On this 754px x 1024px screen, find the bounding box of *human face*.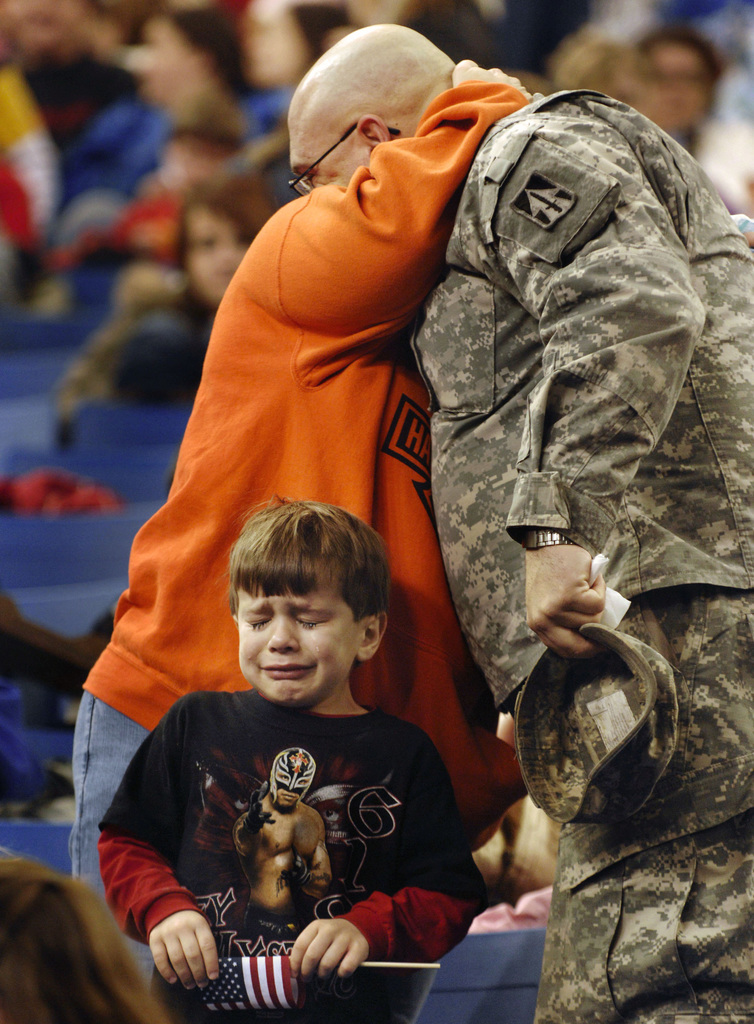
Bounding box: (234,575,368,697).
